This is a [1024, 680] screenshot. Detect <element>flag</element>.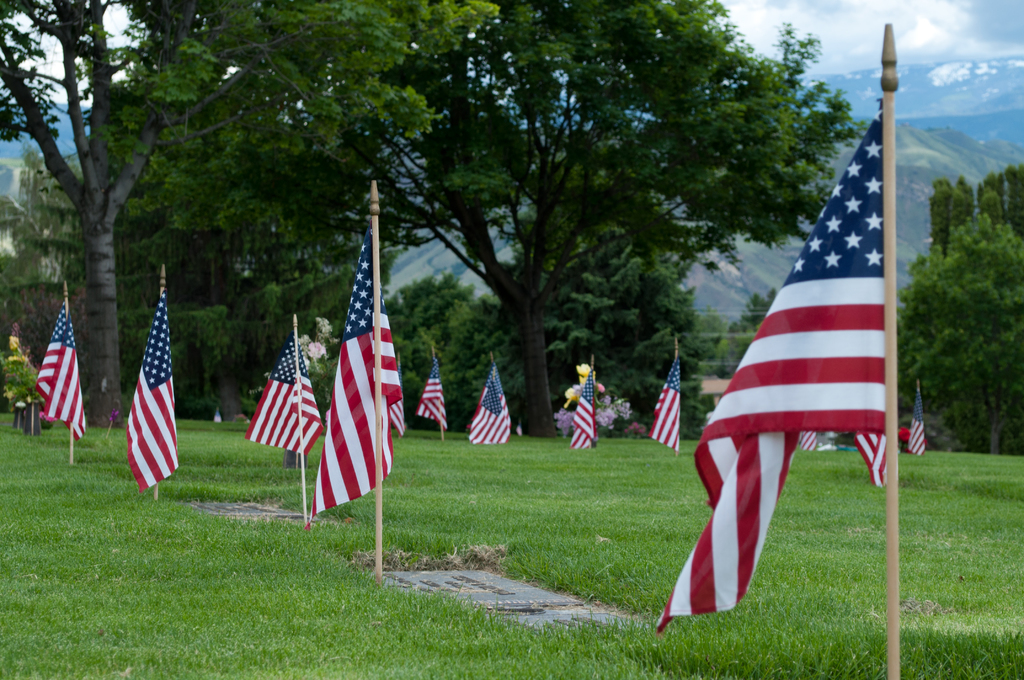
box(251, 336, 324, 450).
